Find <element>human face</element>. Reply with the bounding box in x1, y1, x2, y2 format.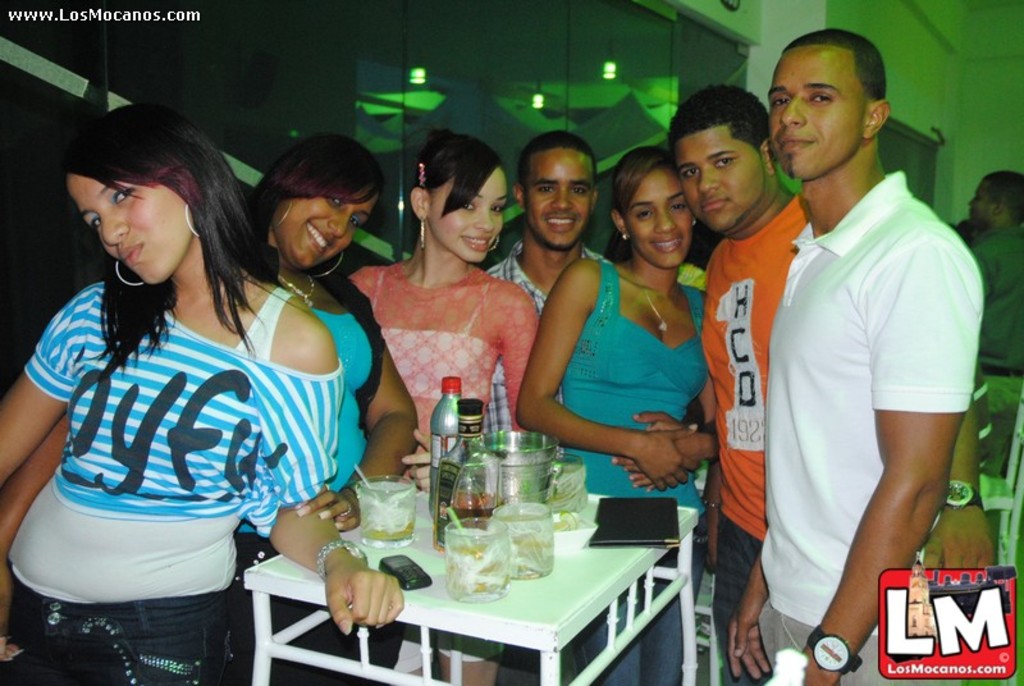
276, 192, 378, 269.
